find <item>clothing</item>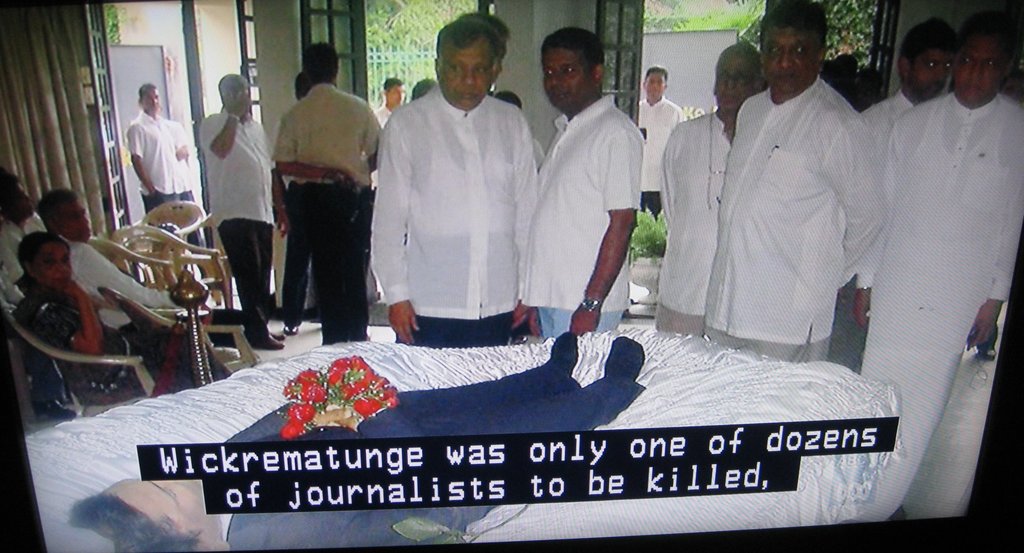
[x1=638, y1=98, x2=688, y2=225]
